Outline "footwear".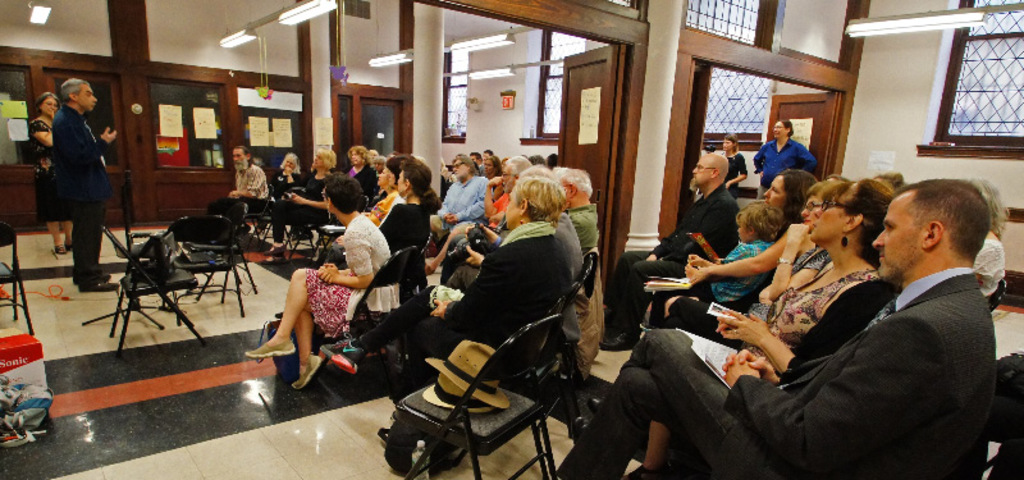
Outline: 599, 329, 637, 349.
